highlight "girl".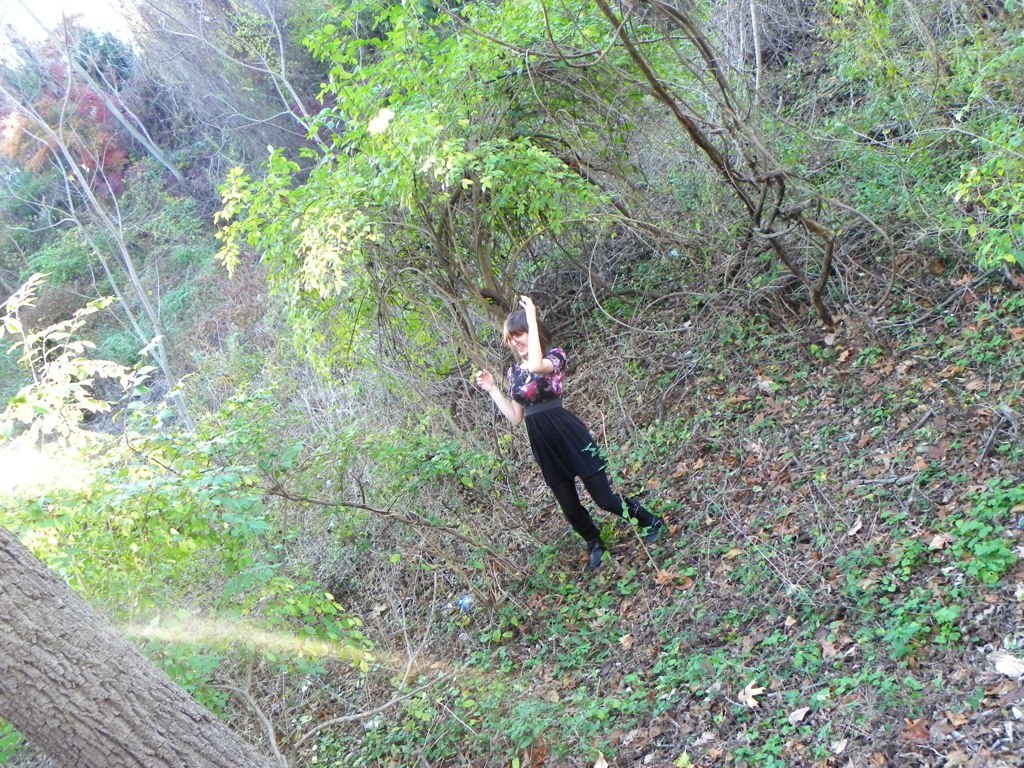
Highlighted region: {"x1": 470, "y1": 292, "x2": 664, "y2": 574}.
